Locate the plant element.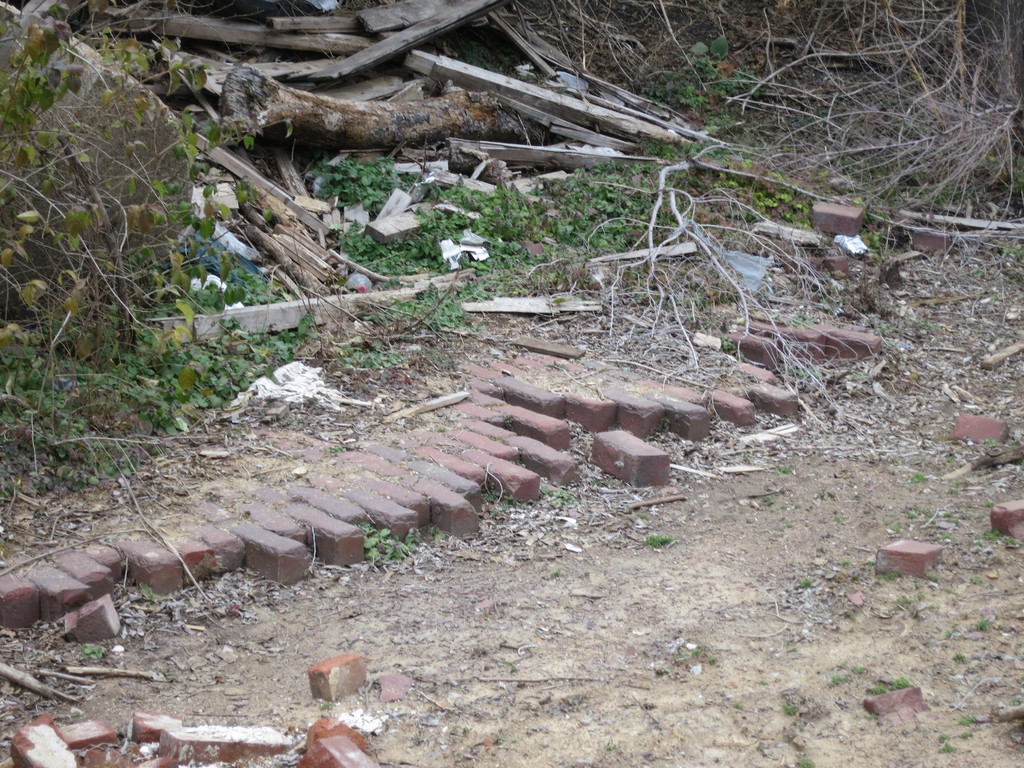
Element bbox: (x1=354, y1=525, x2=407, y2=563).
